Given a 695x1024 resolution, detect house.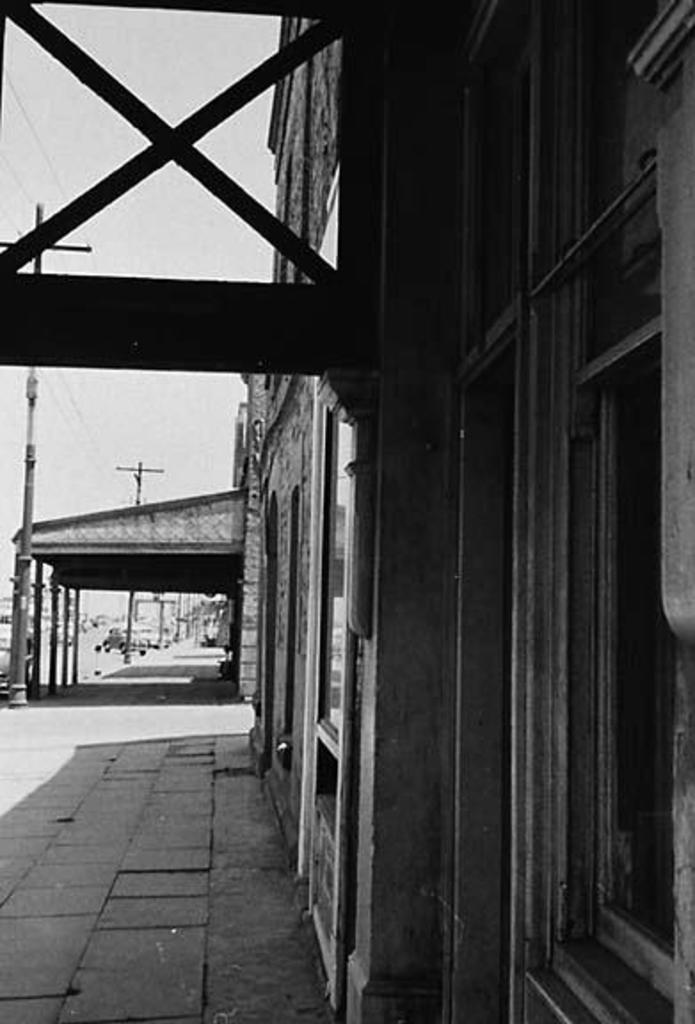
0 0 693 1022.
